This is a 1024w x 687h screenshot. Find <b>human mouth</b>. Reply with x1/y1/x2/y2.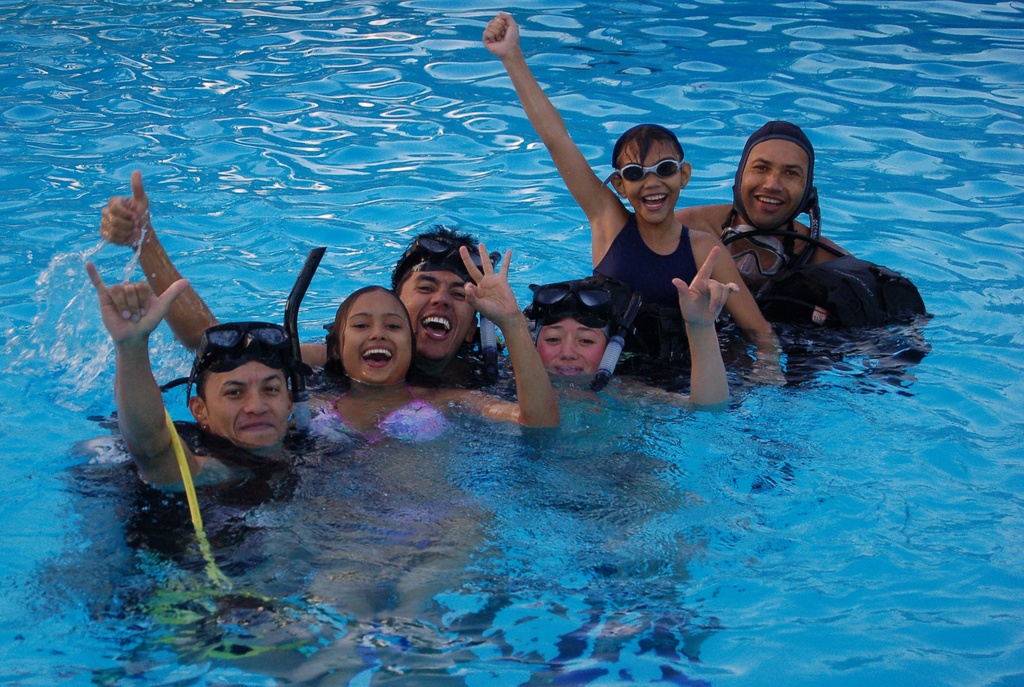
234/415/276/430.
